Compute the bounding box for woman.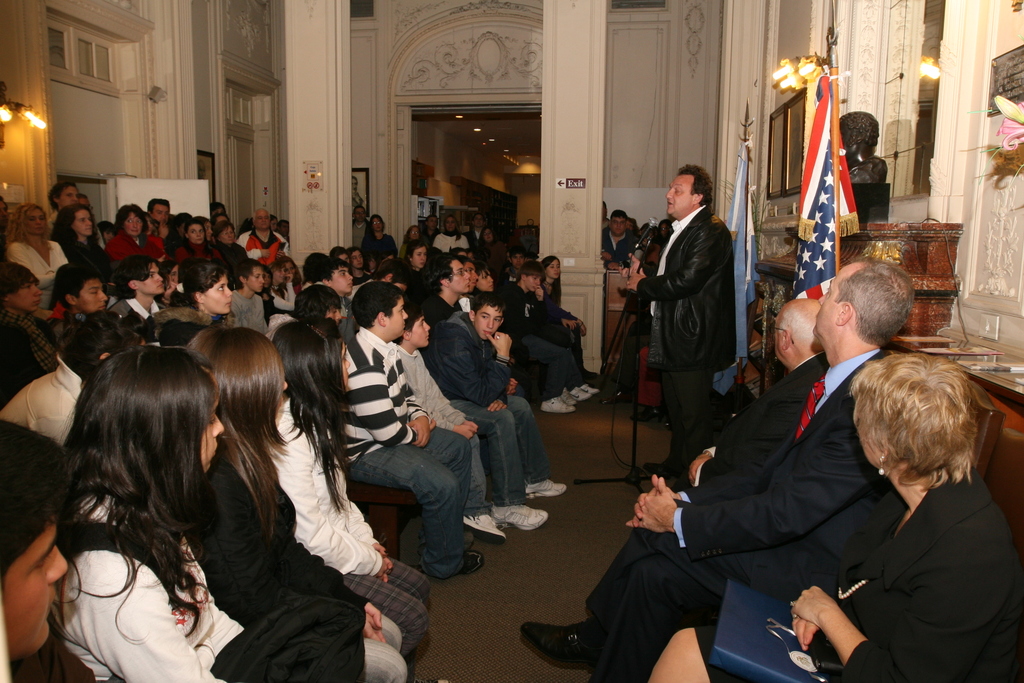
crop(218, 218, 246, 258).
